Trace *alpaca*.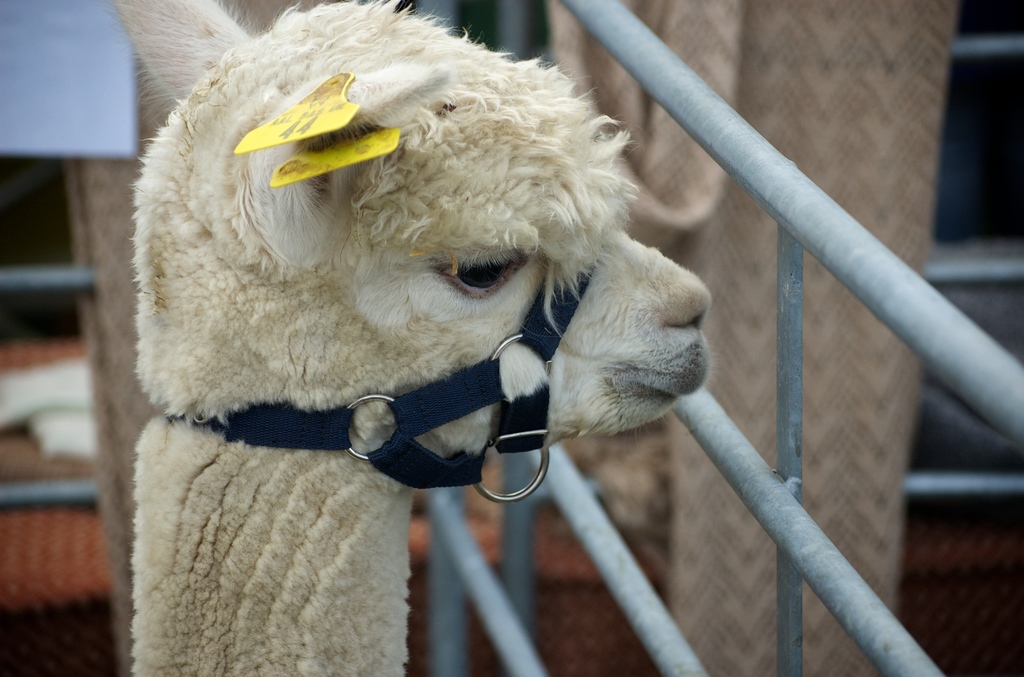
Traced to 113/0/712/676.
